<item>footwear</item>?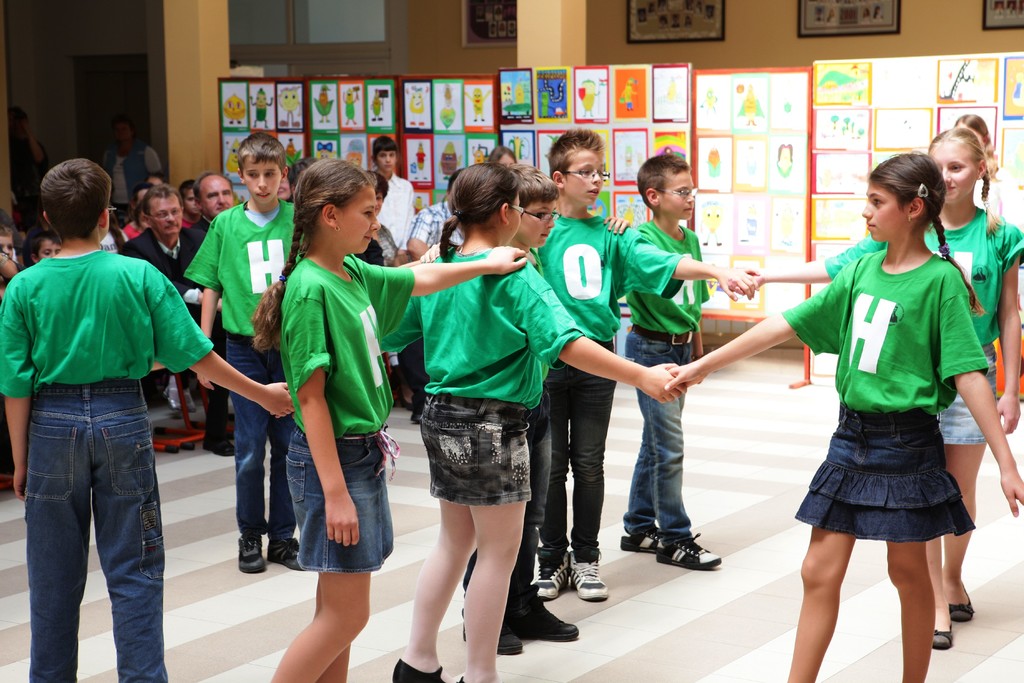
462,624,525,657
